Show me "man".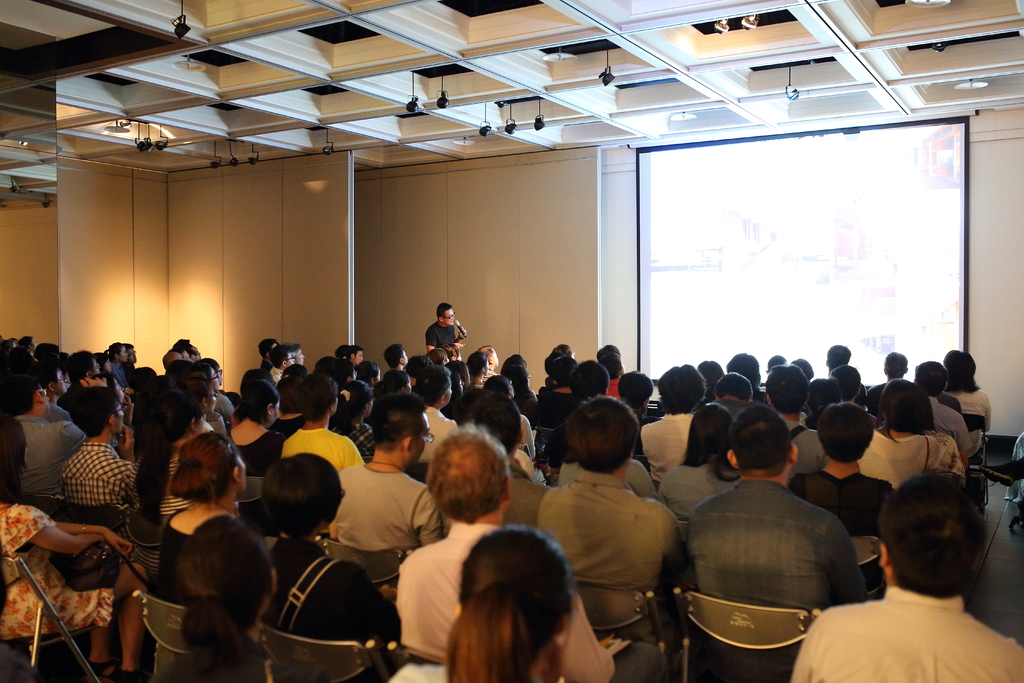
"man" is here: bbox(616, 370, 662, 454).
